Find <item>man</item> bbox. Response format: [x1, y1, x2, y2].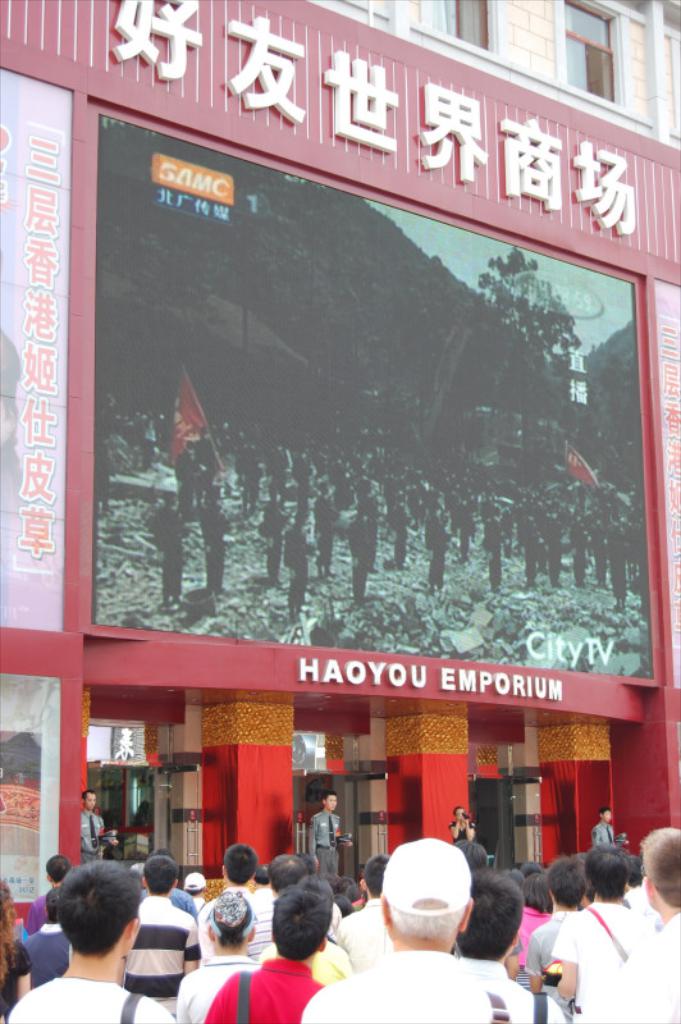
[589, 805, 626, 845].
